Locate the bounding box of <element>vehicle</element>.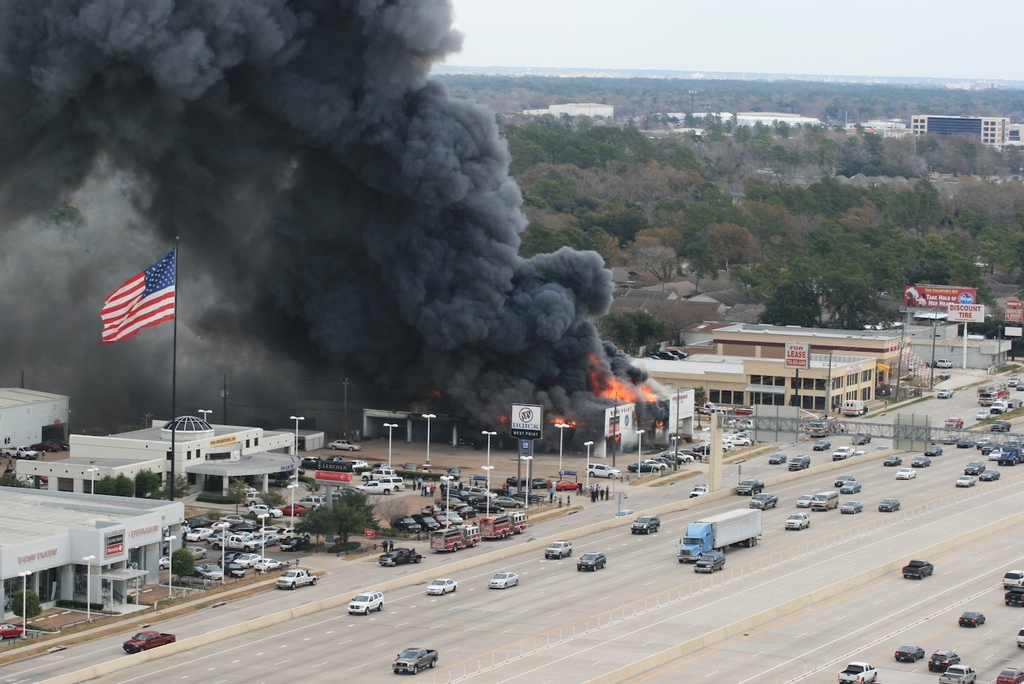
Bounding box: 377/546/425/568.
